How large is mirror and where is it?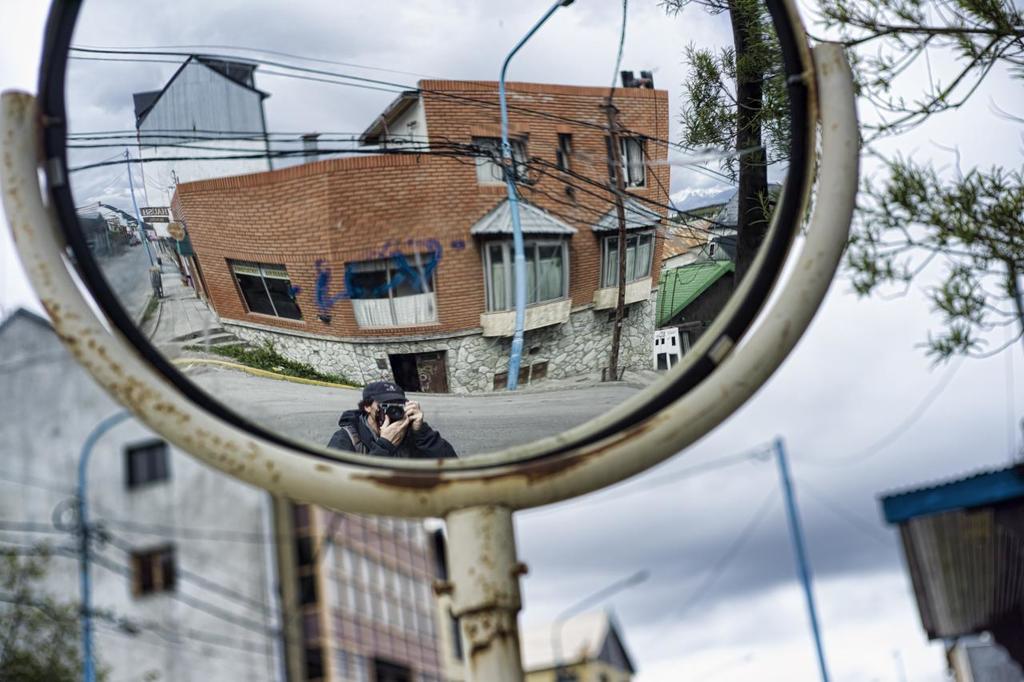
Bounding box: box(69, 0, 794, 462).
